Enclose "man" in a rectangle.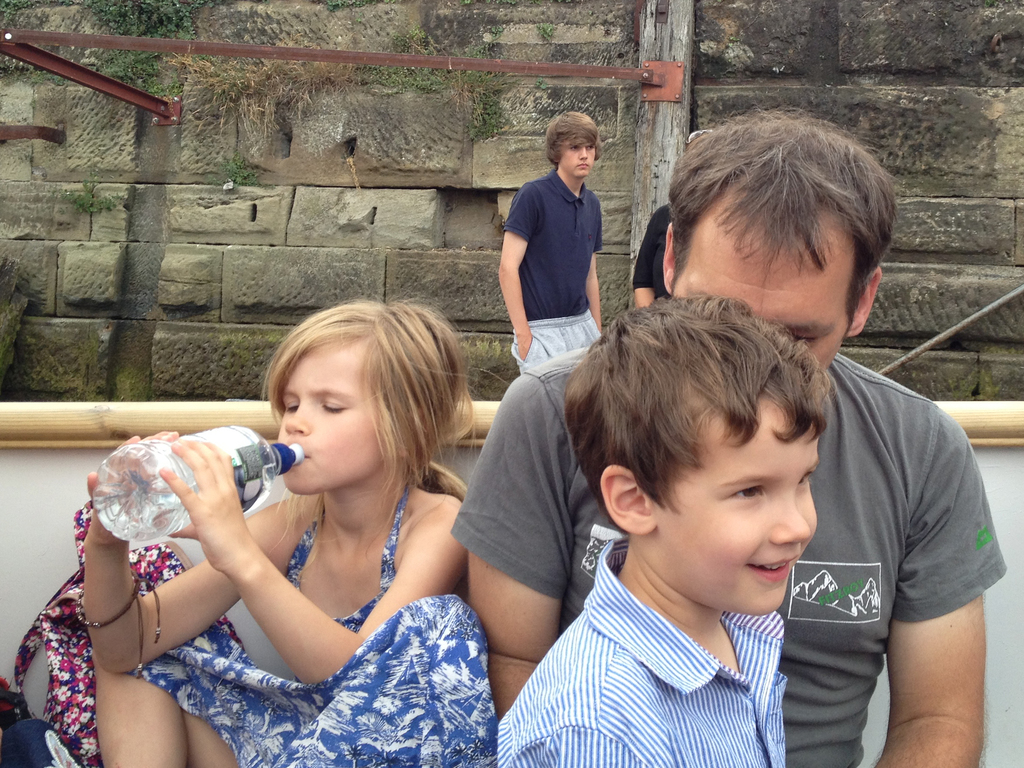
[left=449, top=106, right=1009, bottom=767].
